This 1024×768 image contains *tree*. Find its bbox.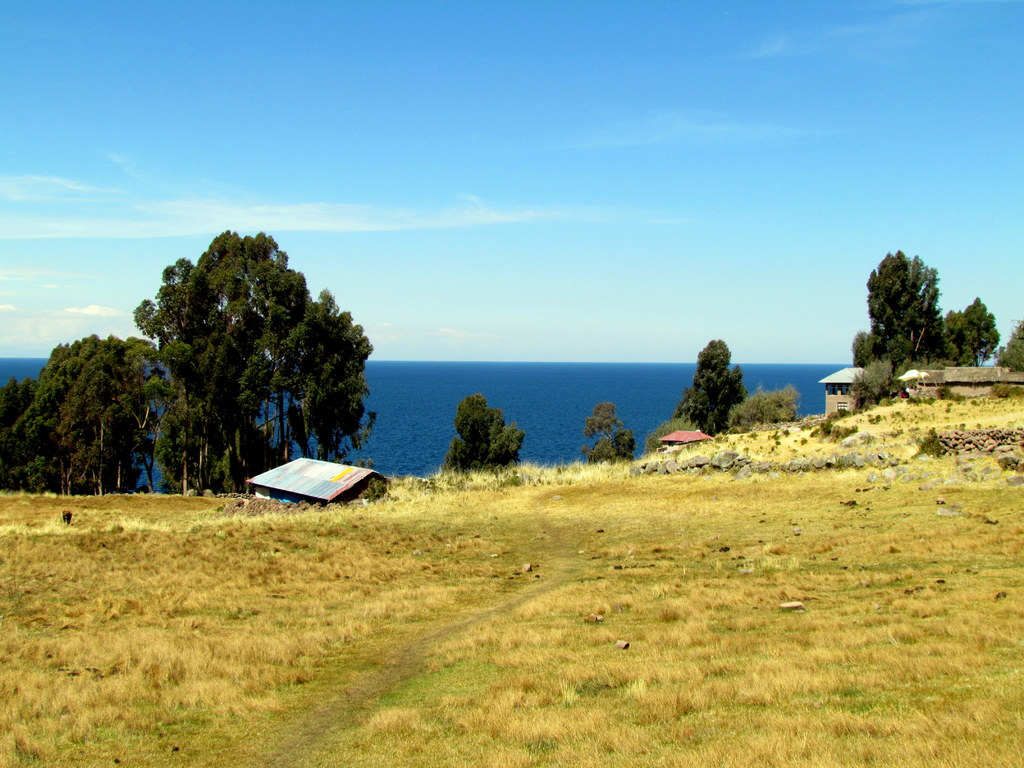
[666, 336, 799, 463].
